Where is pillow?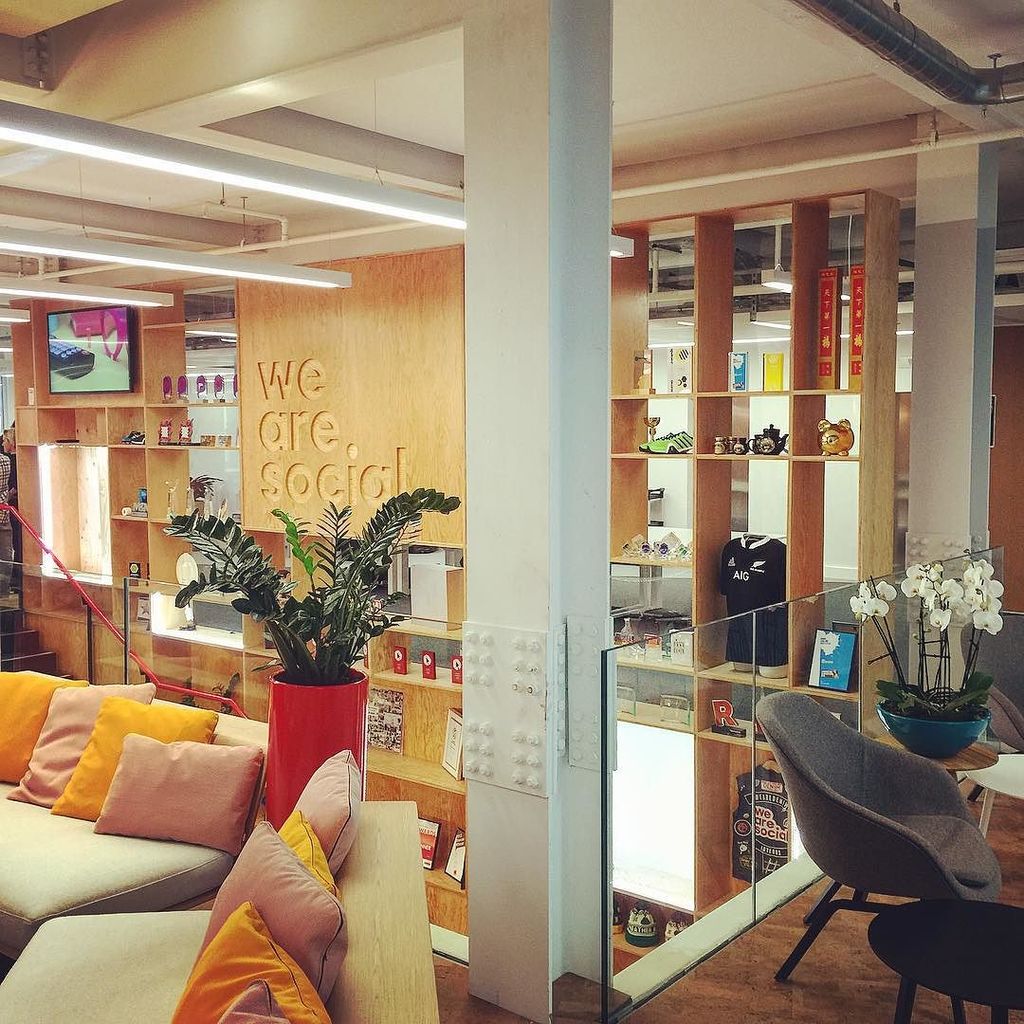
Rect(10, 684, 152, 814).
